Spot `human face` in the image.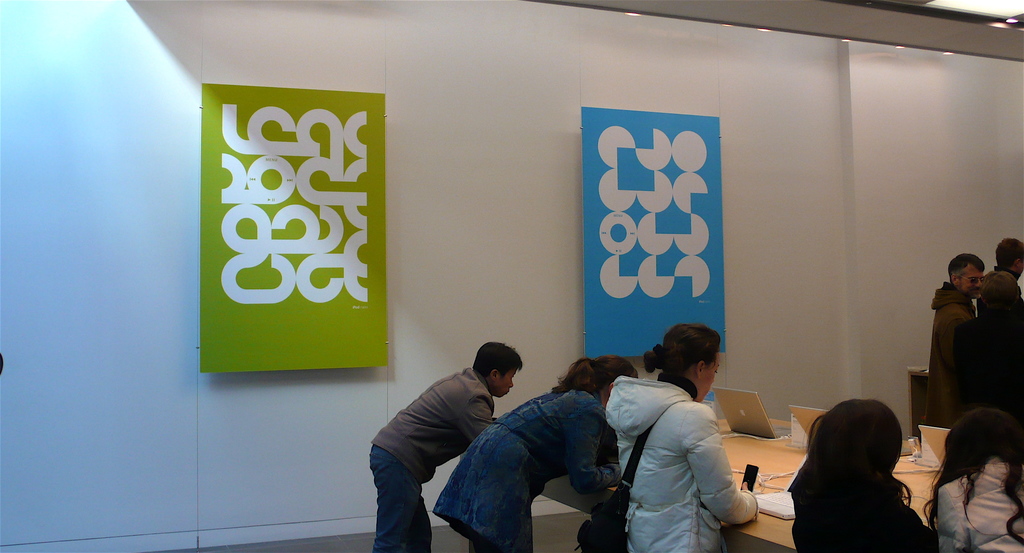
`human face` found at rect(1019, 252, 1023, 273).
